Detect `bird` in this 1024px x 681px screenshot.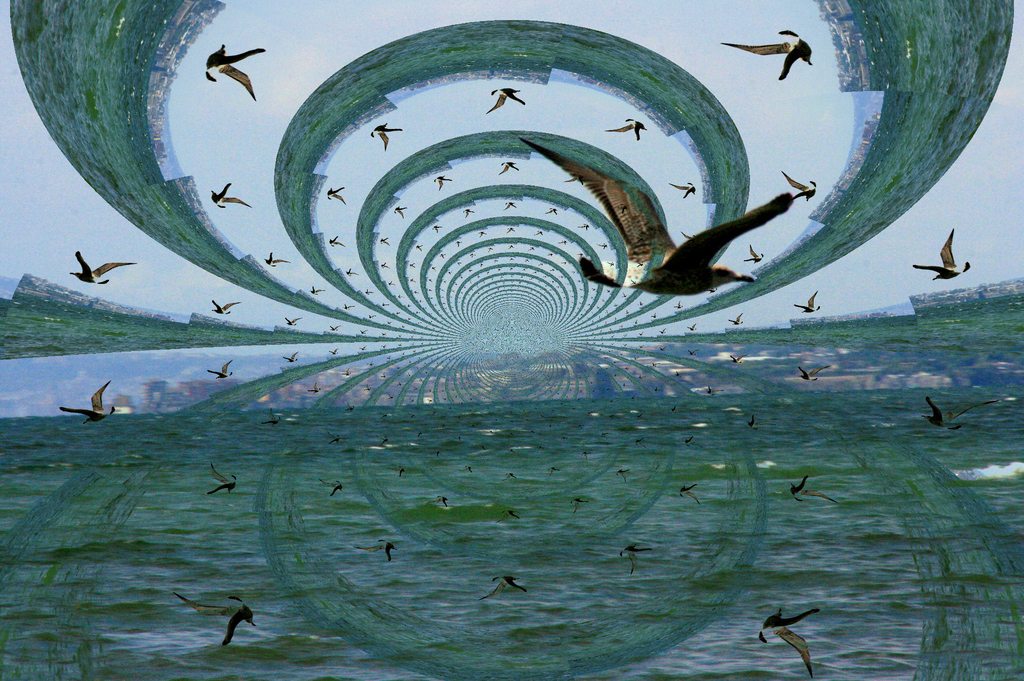
Detection: (211, 177, 246, 212).
